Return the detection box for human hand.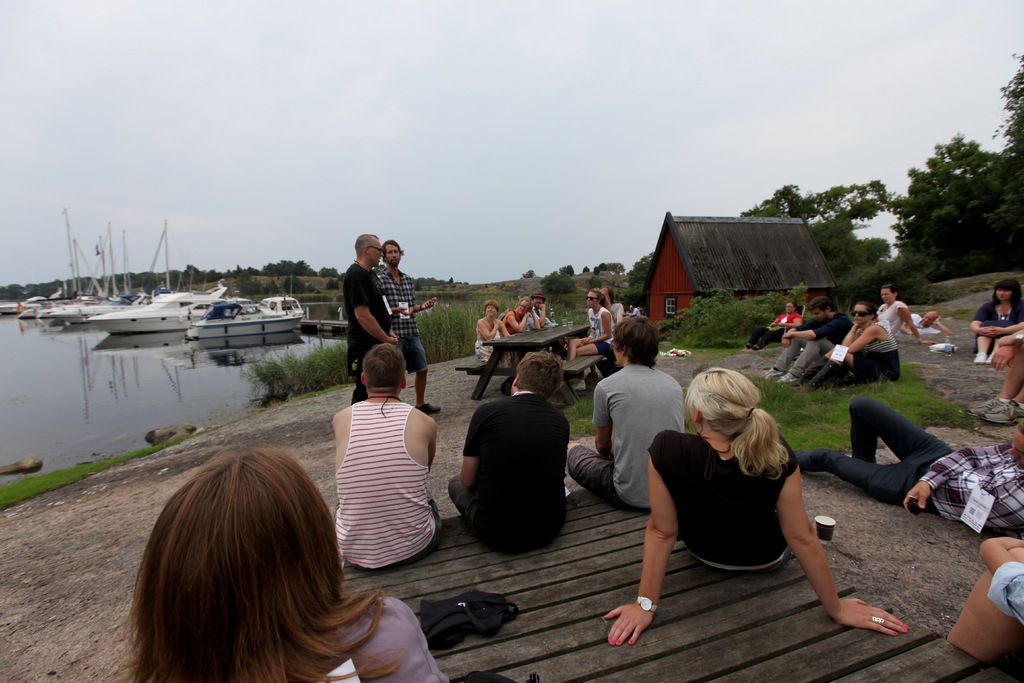
769, 318, 777, 329.
